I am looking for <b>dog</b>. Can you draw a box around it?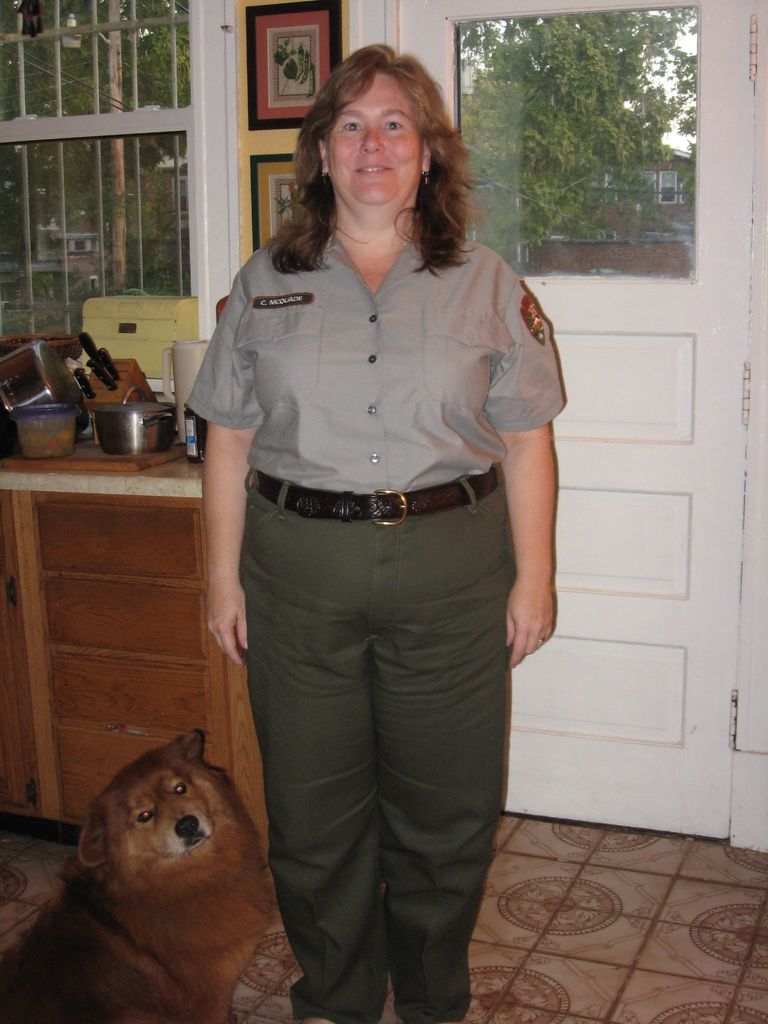
Sure, the bounding box is box(0, 728, 273, 1023).
